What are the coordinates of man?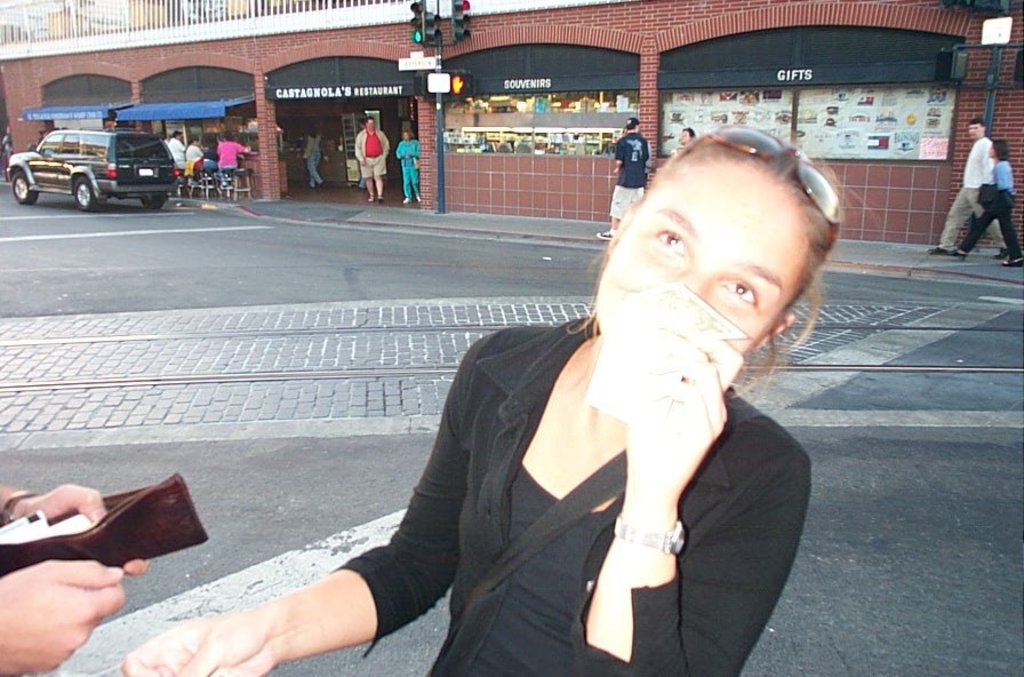
<box>923,114,1016,260</box>.
